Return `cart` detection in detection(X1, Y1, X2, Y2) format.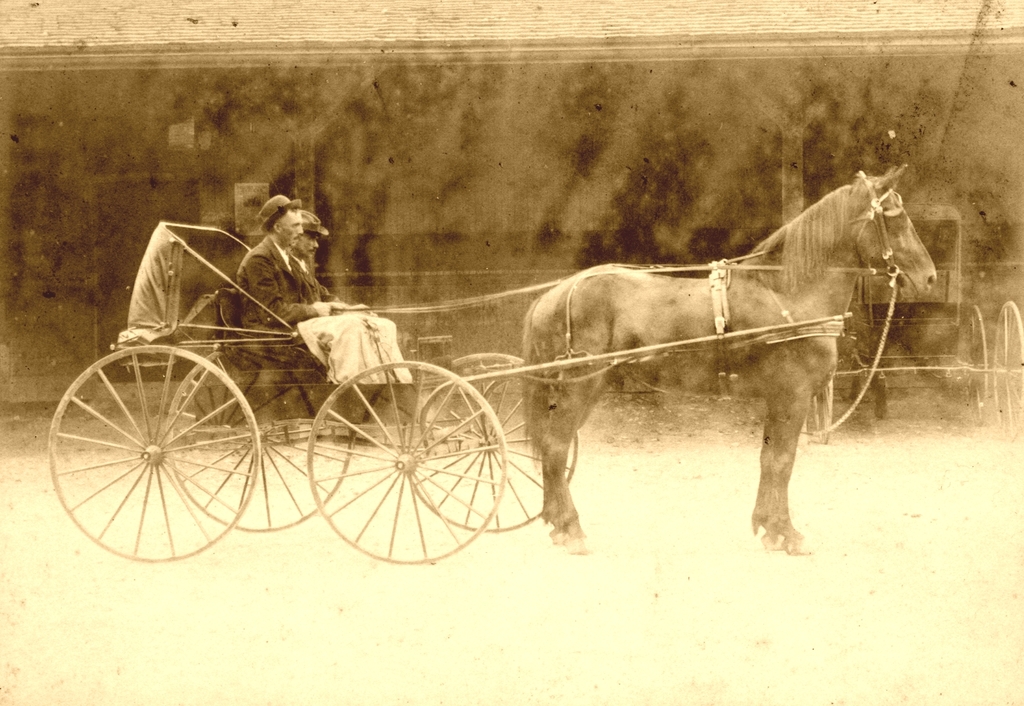
detection(45, 221, 851, 563).
